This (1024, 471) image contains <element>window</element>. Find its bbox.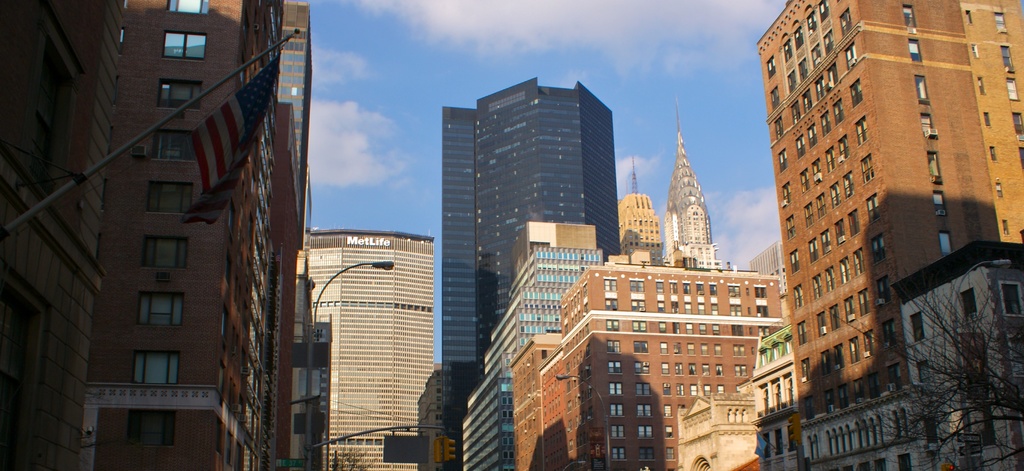
rect(710, 322, 719, 335).
